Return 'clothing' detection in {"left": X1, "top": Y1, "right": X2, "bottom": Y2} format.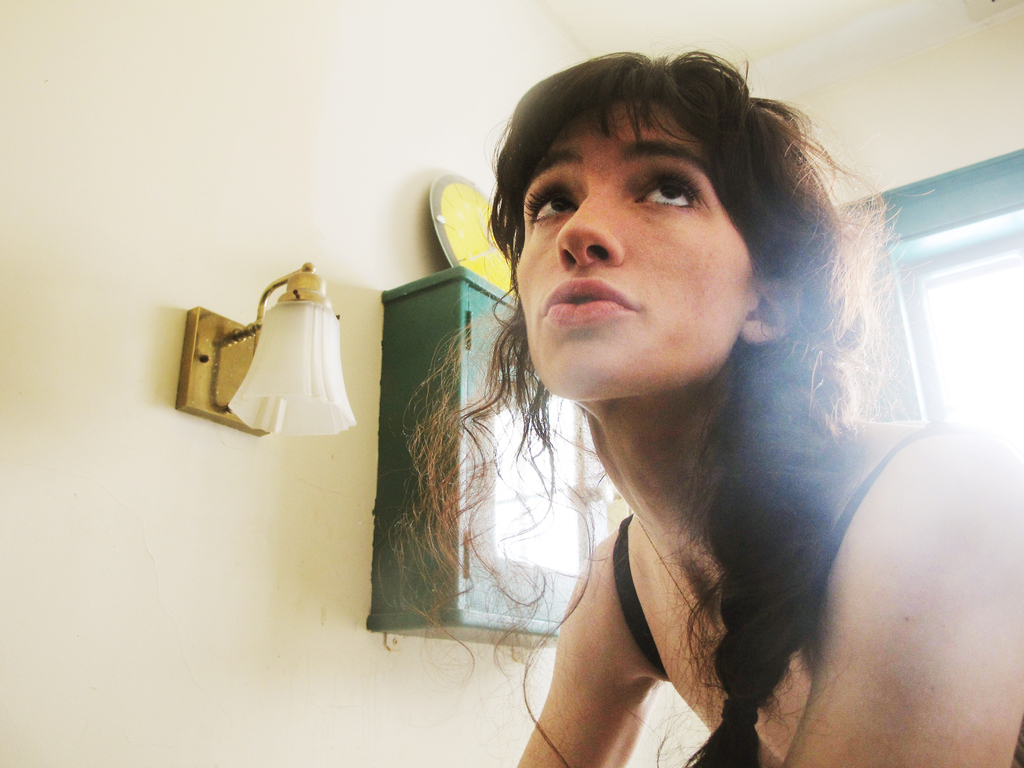
{"left": 621, "top": 421, "right": 1023, "bottom": 767}.
